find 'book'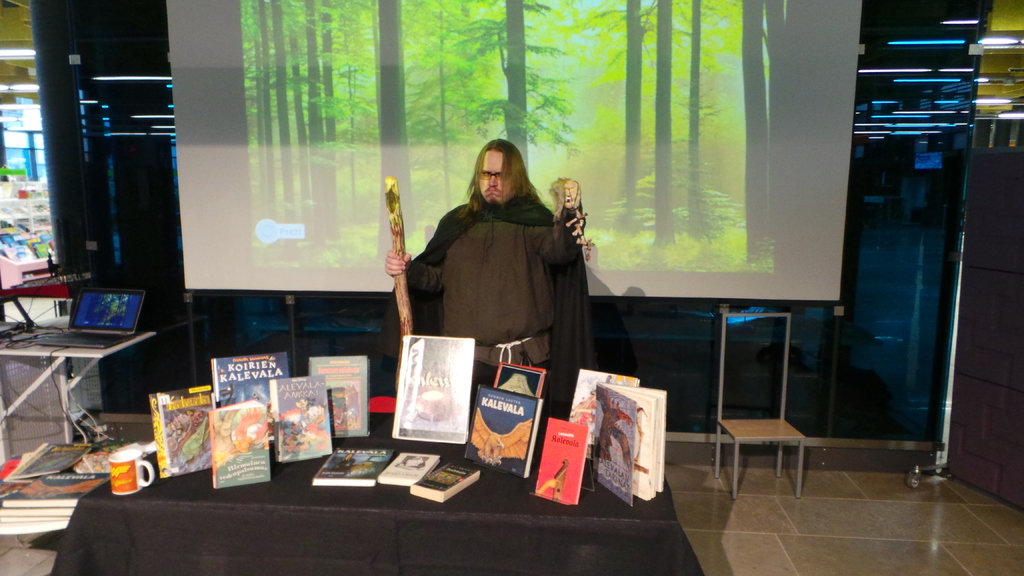
593:387:673:501
